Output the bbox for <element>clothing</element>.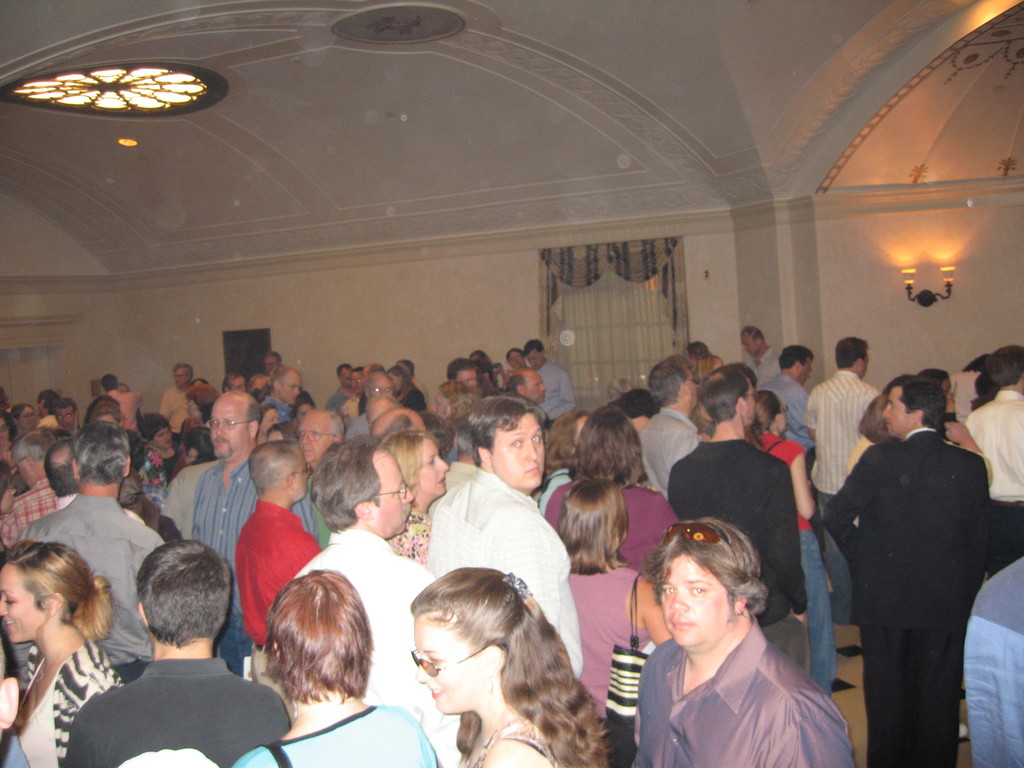
762/373/812/457.
